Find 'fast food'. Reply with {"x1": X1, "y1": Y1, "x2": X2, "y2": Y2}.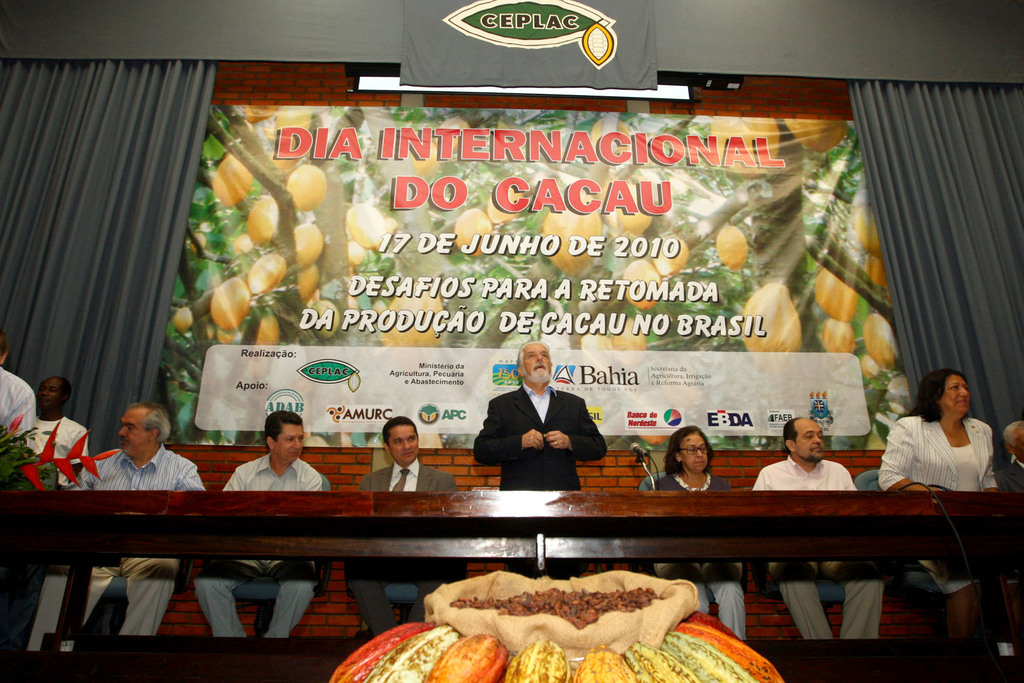
{"x1": 449, "y1": 582, "x2": 657, "y2": 625}.
